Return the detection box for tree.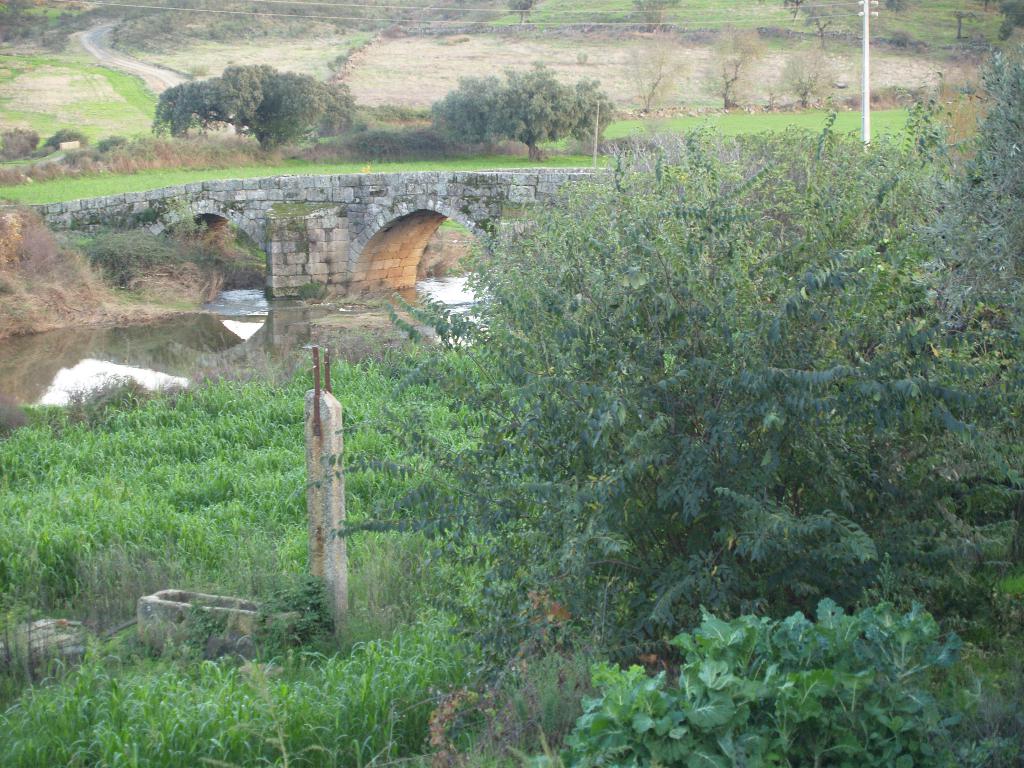
box=[998, 0, 1022, 31].
